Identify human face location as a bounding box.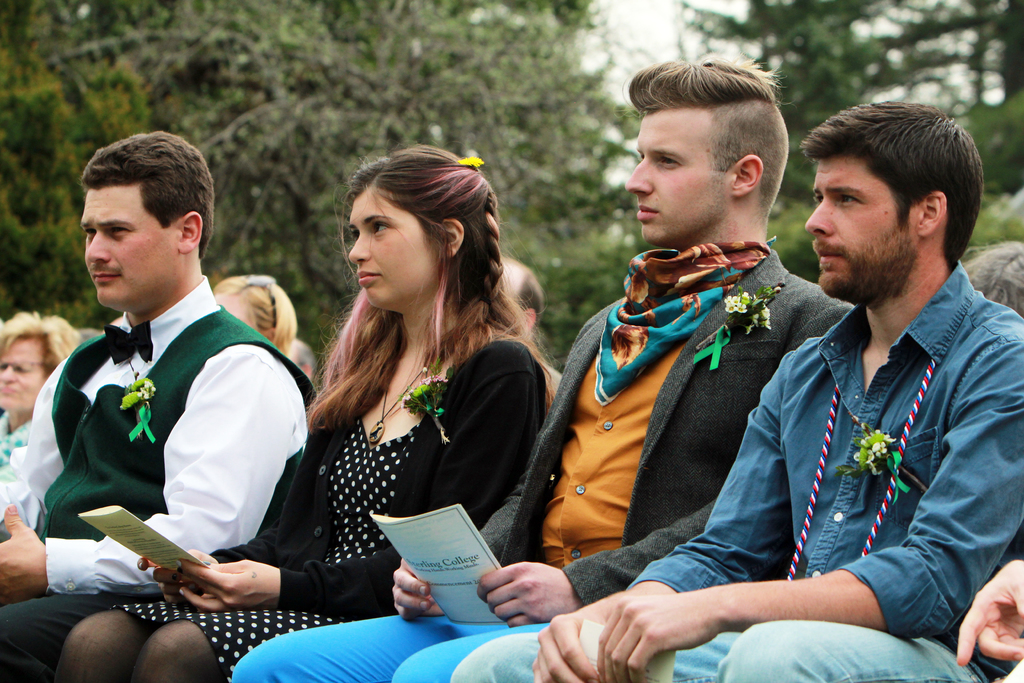
[806,159,918,301].
